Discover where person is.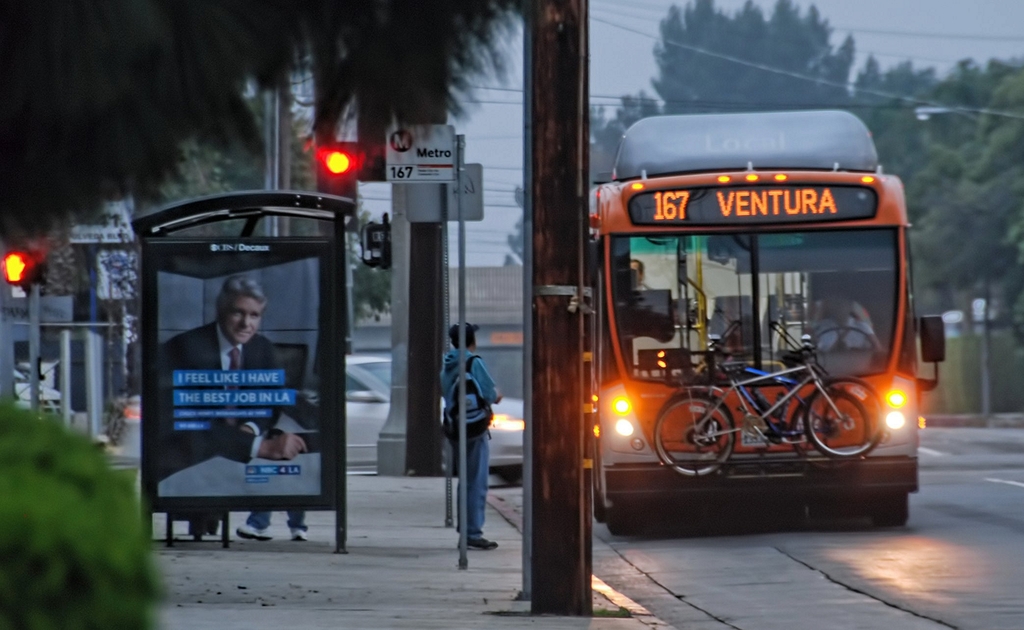
Discovered at x1=161 y1=280 x2=310 y2=470.
